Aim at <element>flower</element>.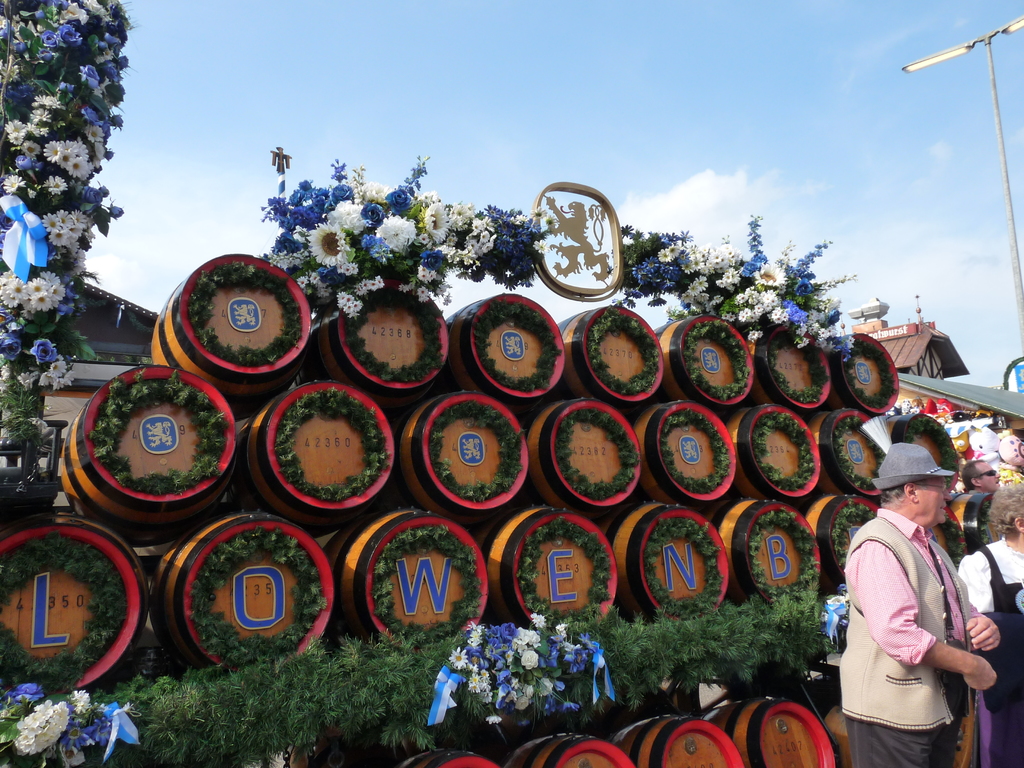
Aimed at bbox=(51, 355, 65, 374).
